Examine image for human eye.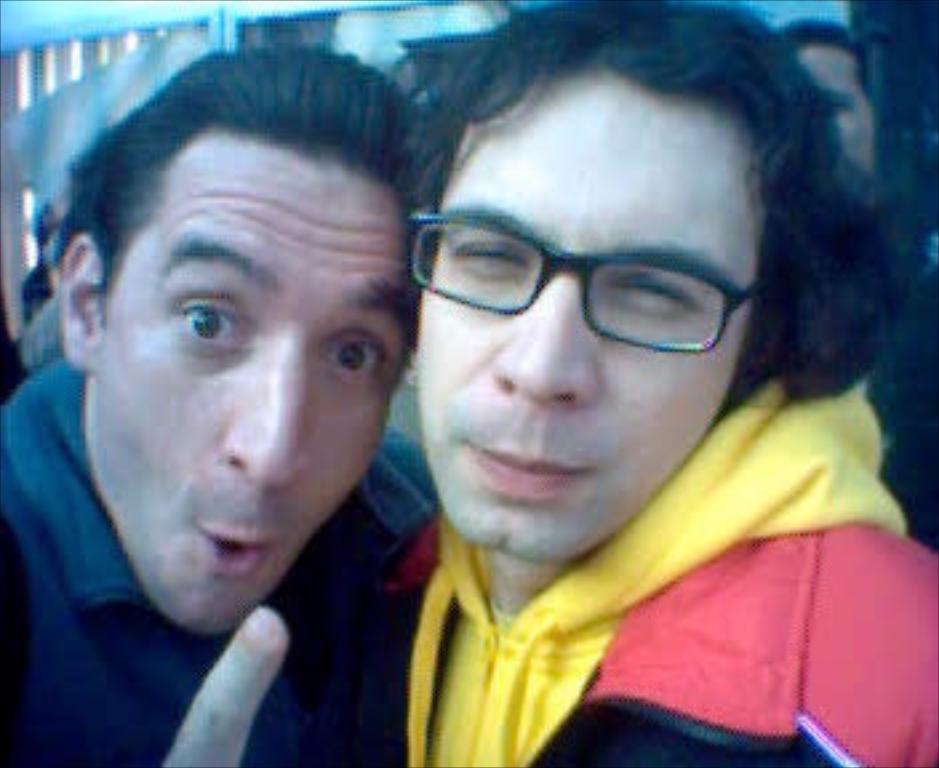
Examination result: Rect(320, 331, 384, 384).
